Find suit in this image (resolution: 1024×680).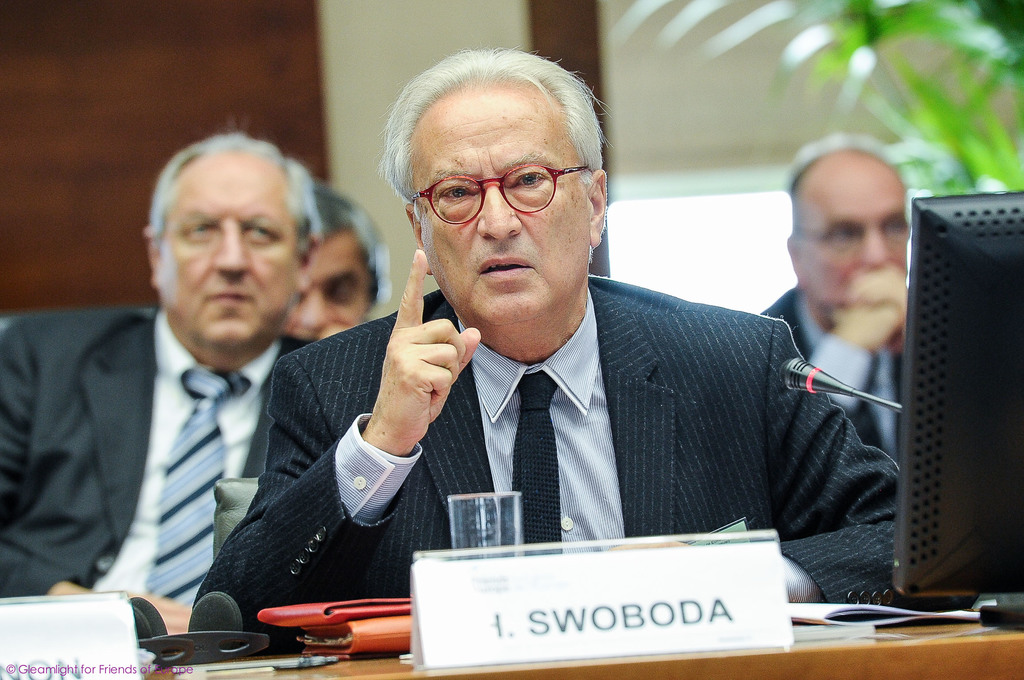
(187, 273, 977, 648).
